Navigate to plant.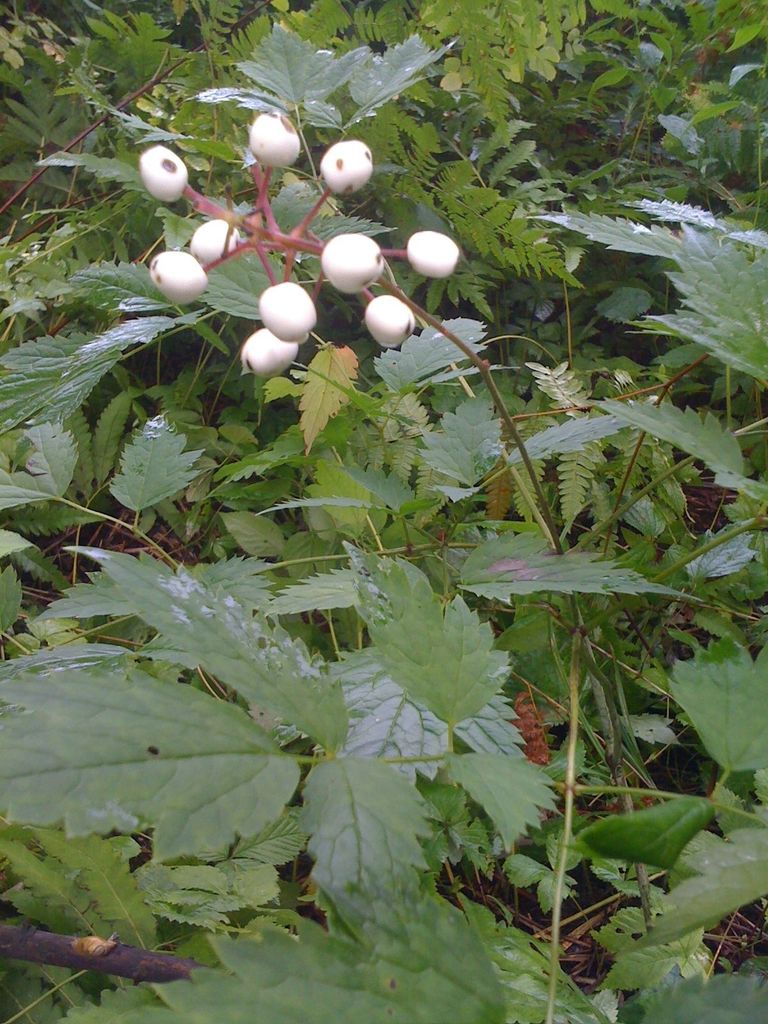
Navigation target: <bbox>9, 68, 728, 977</bbox>.
